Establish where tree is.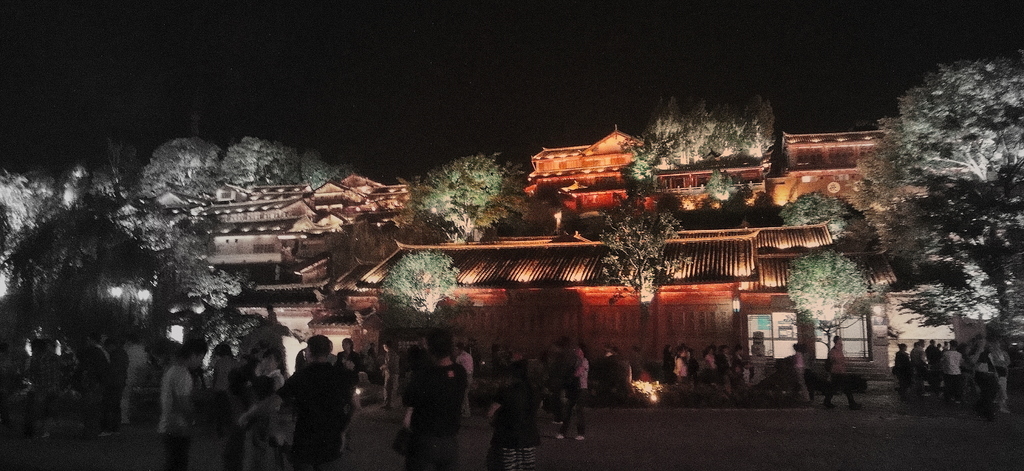
Established at [x1=785, y1=238, x2=872, y2=367].
